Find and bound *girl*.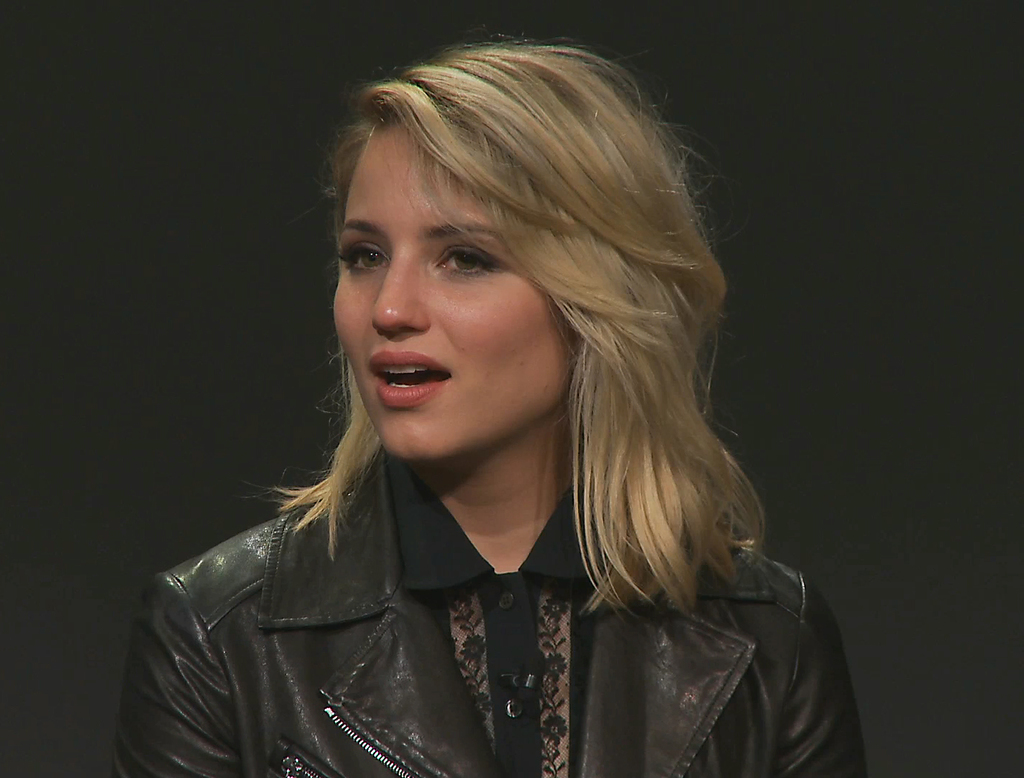
Bound: select_region(112, 23, 868, 777).
